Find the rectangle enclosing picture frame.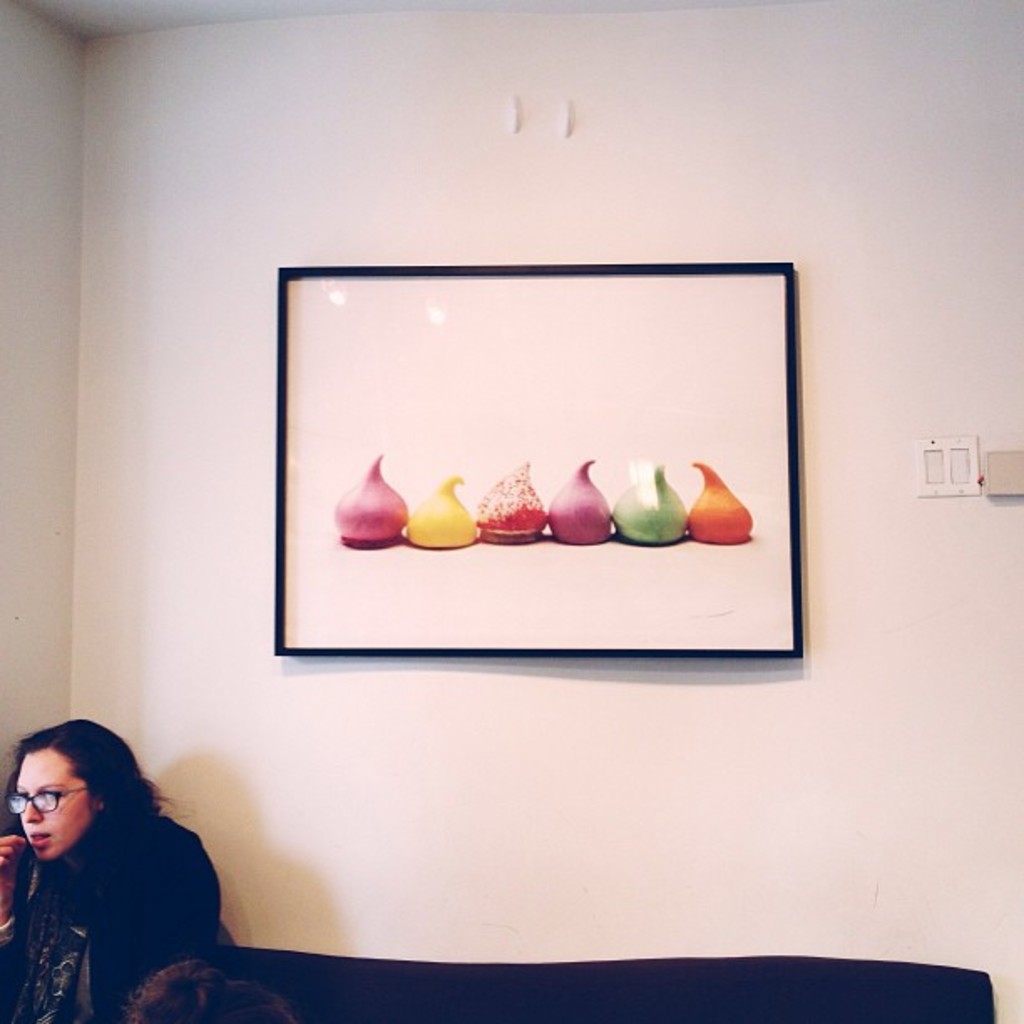
[left=273, top=263, right=801, bottom=656].
